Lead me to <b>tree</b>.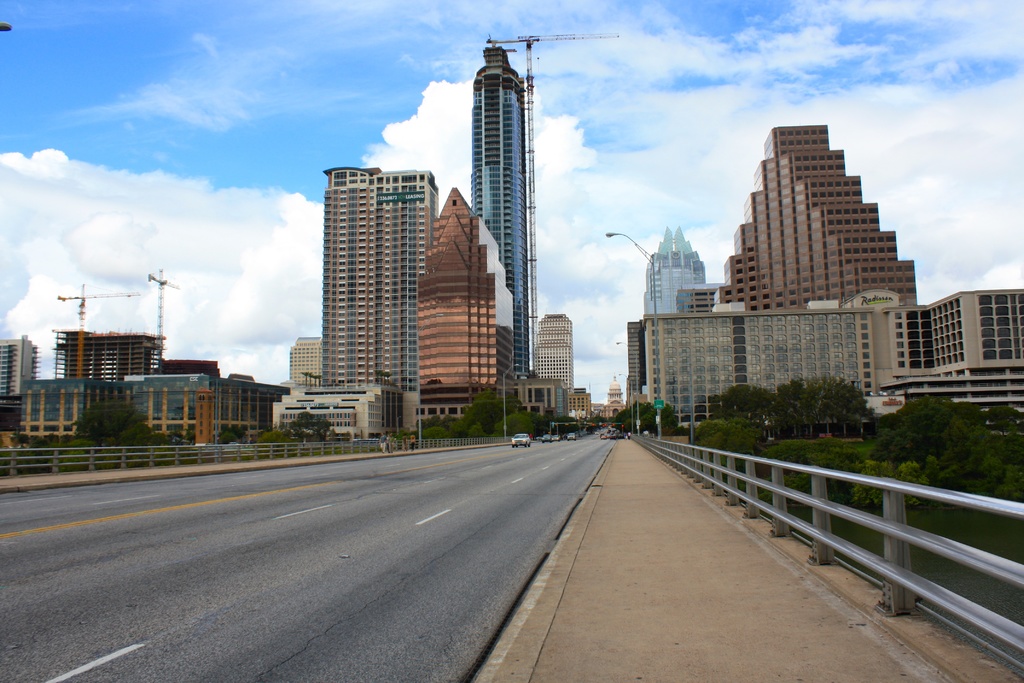
Lead to (left=614, top=398, right=659, bottom=429).
